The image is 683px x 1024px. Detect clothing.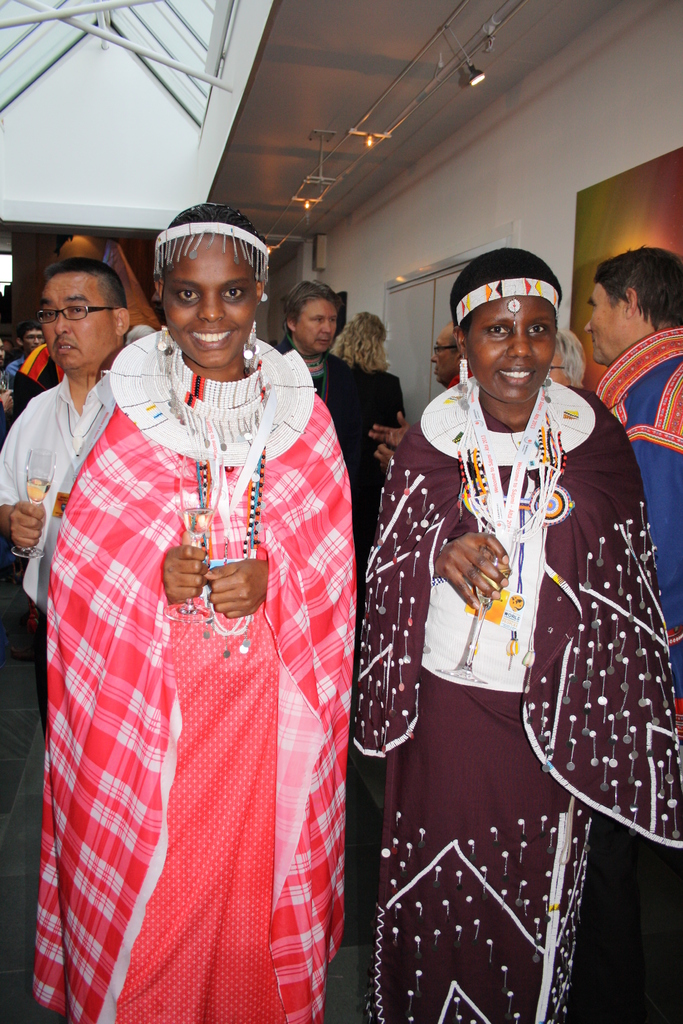
Detection: 16, 307, 378, 1007.
